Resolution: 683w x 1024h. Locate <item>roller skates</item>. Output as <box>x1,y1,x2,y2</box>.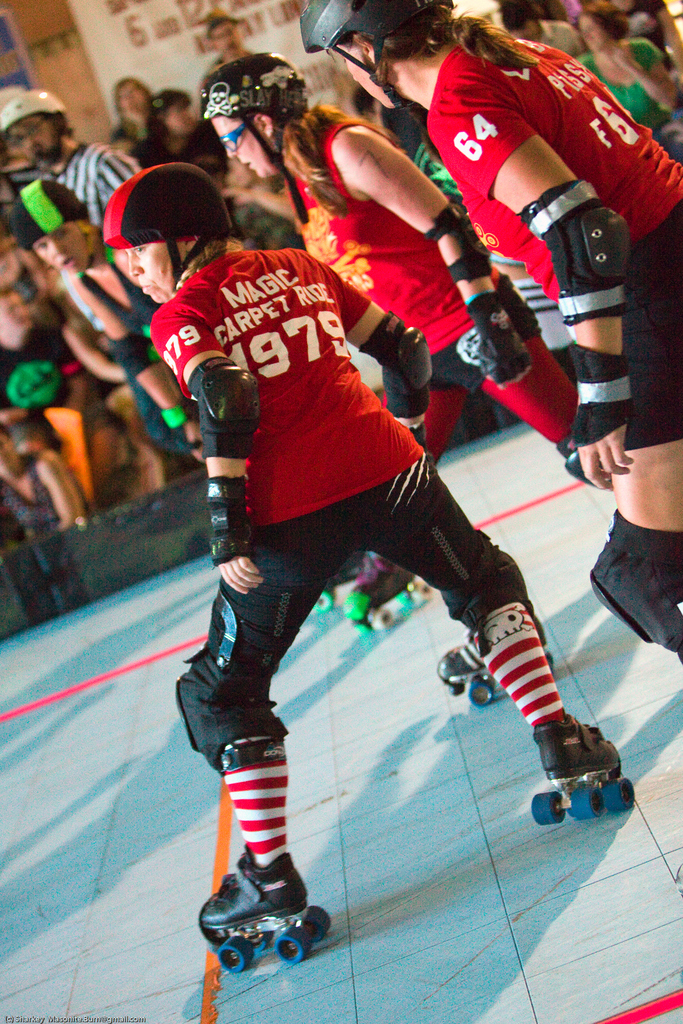
<box>342,548,435,631</box>.
